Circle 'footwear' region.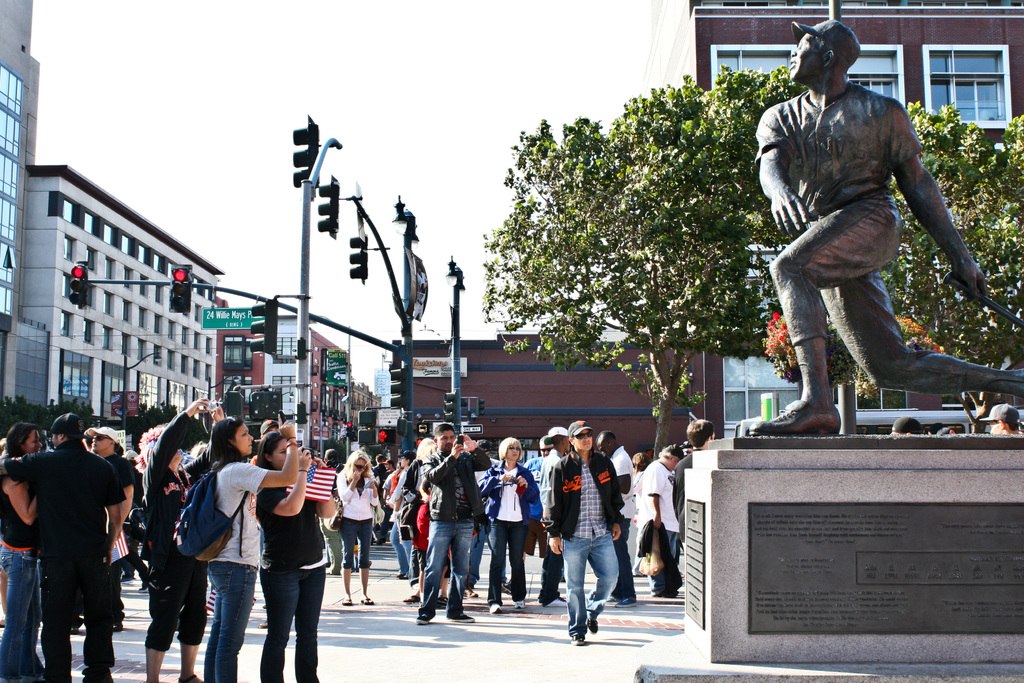
Region: x1=340, y1=598, x2=354, y2=607.
